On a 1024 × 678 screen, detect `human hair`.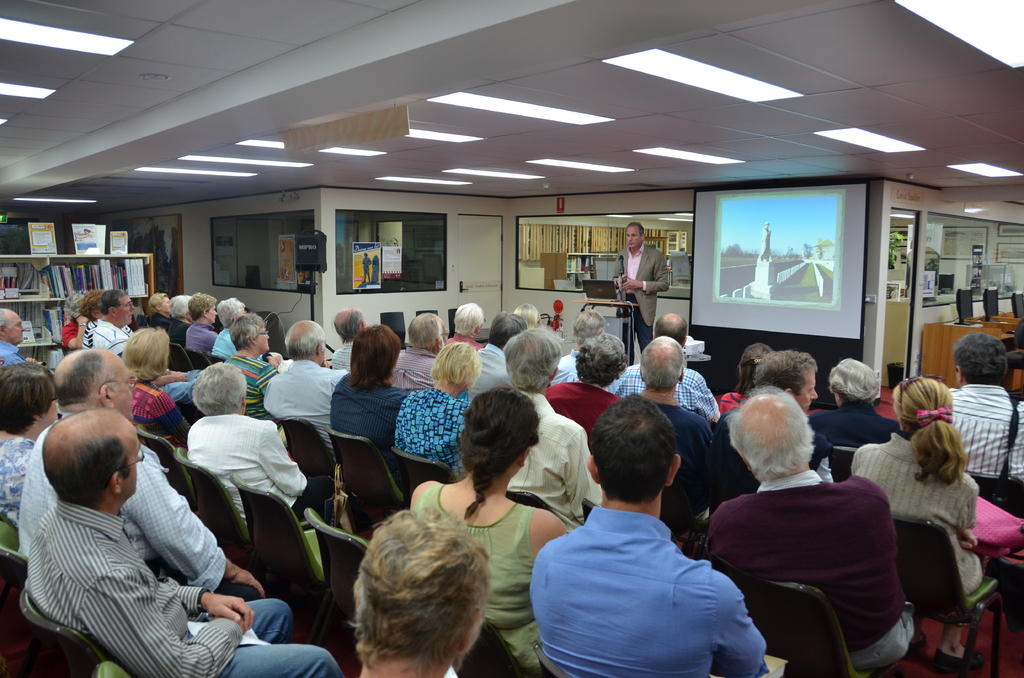
pyautogui.locateOnScreen(228, 310, 266, 351).
